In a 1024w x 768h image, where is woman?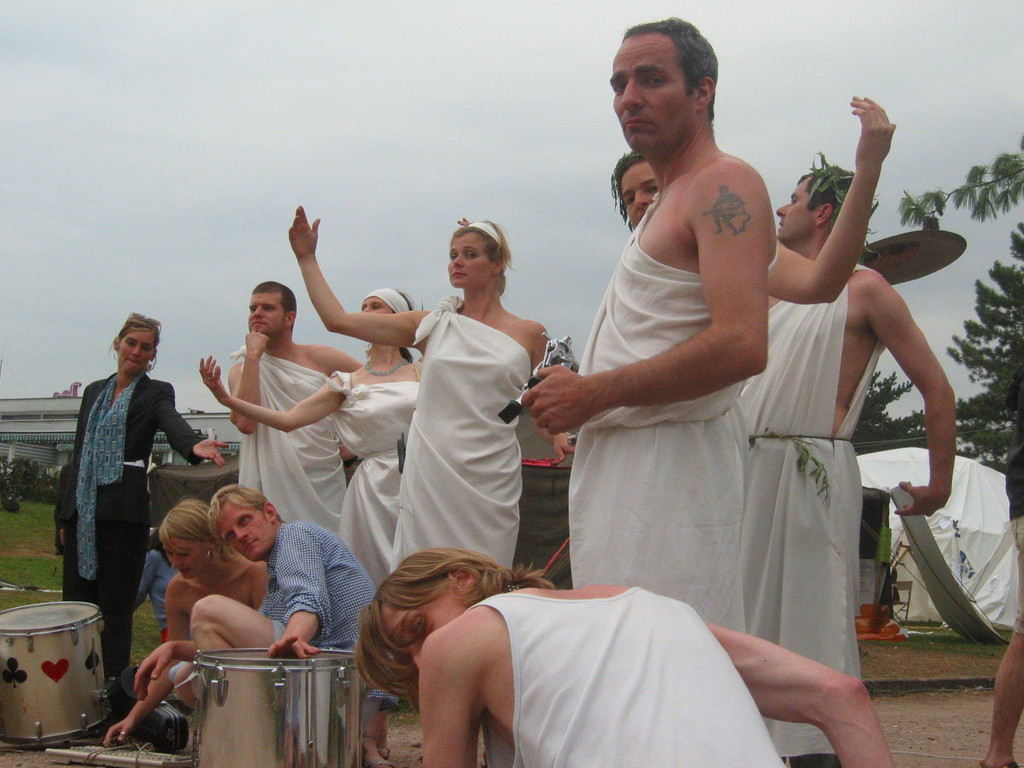
(x1=191, y1=285, x2=429, y2=589).
